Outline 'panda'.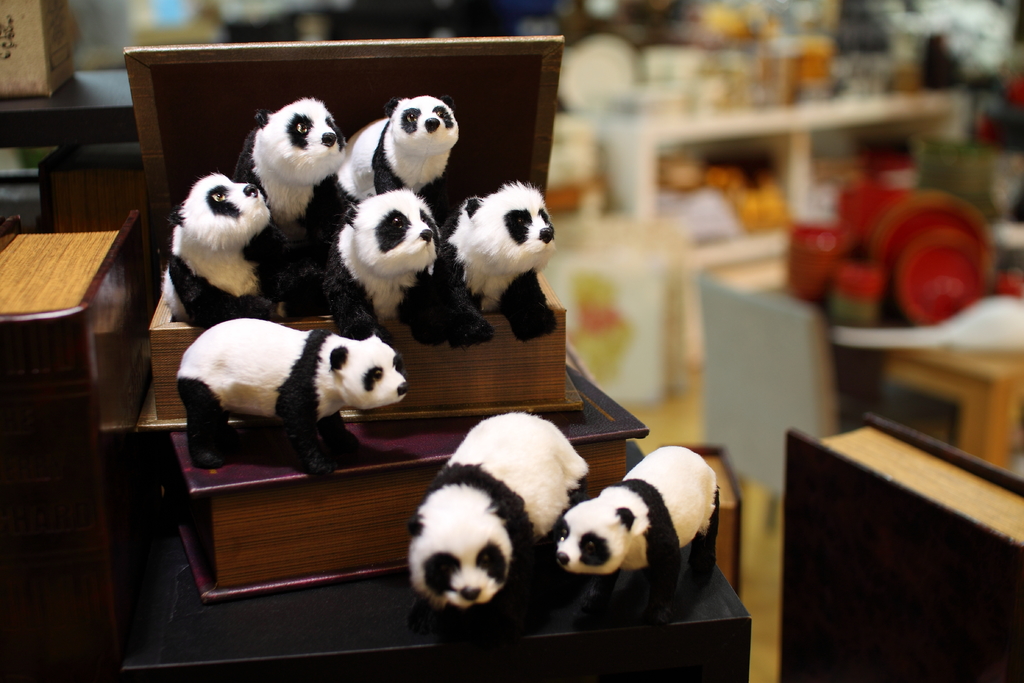
Outline: (321, 188, 460, 347).
